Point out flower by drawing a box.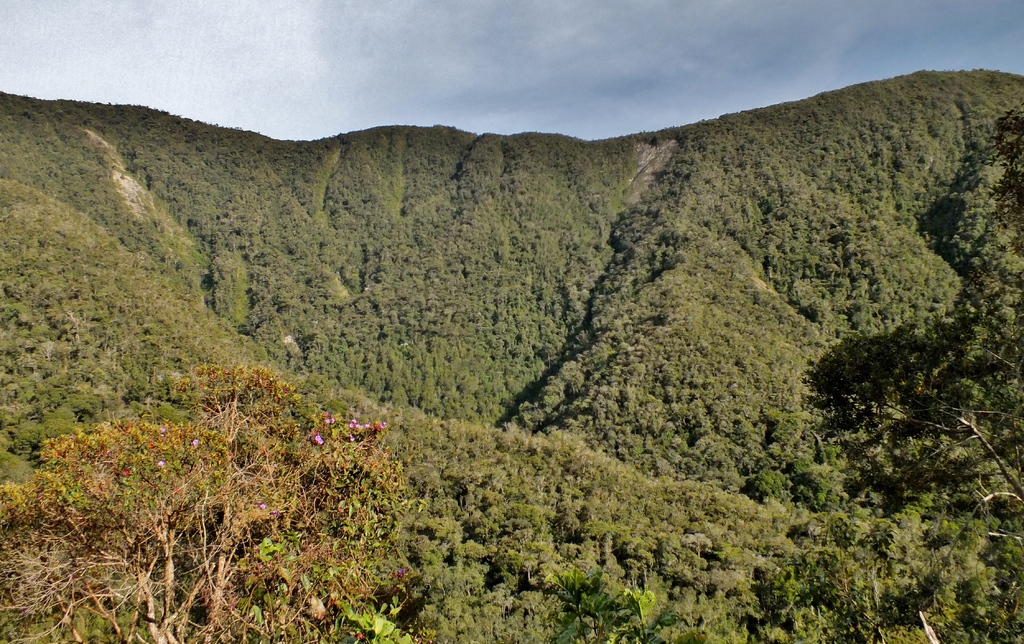
157 426 167 433.
